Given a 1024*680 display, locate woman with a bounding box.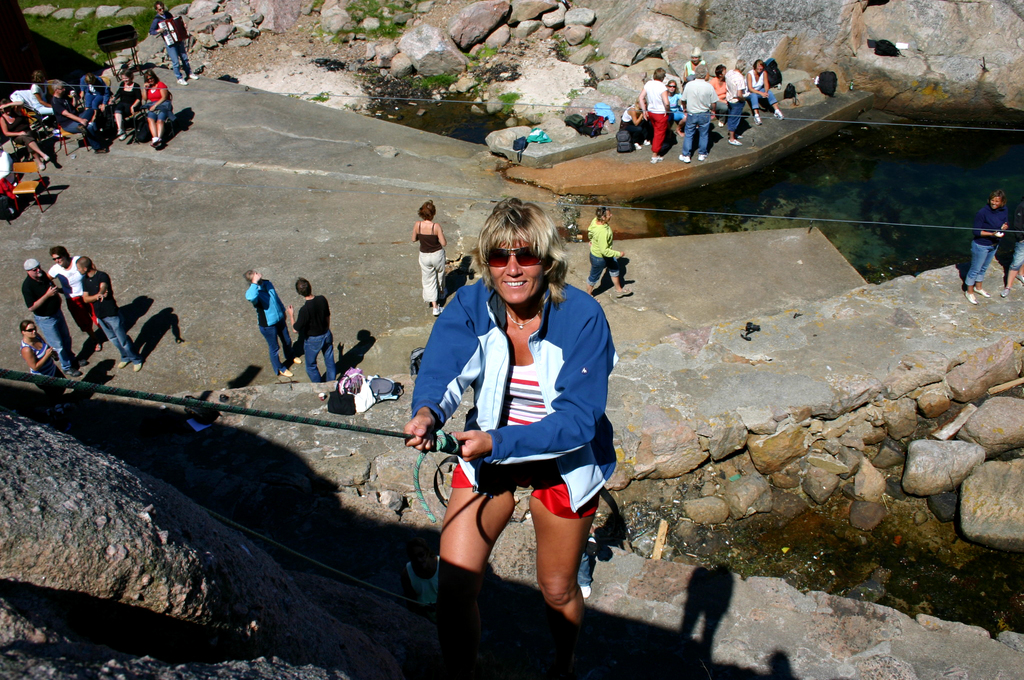
Located: 28 71 50 114.
